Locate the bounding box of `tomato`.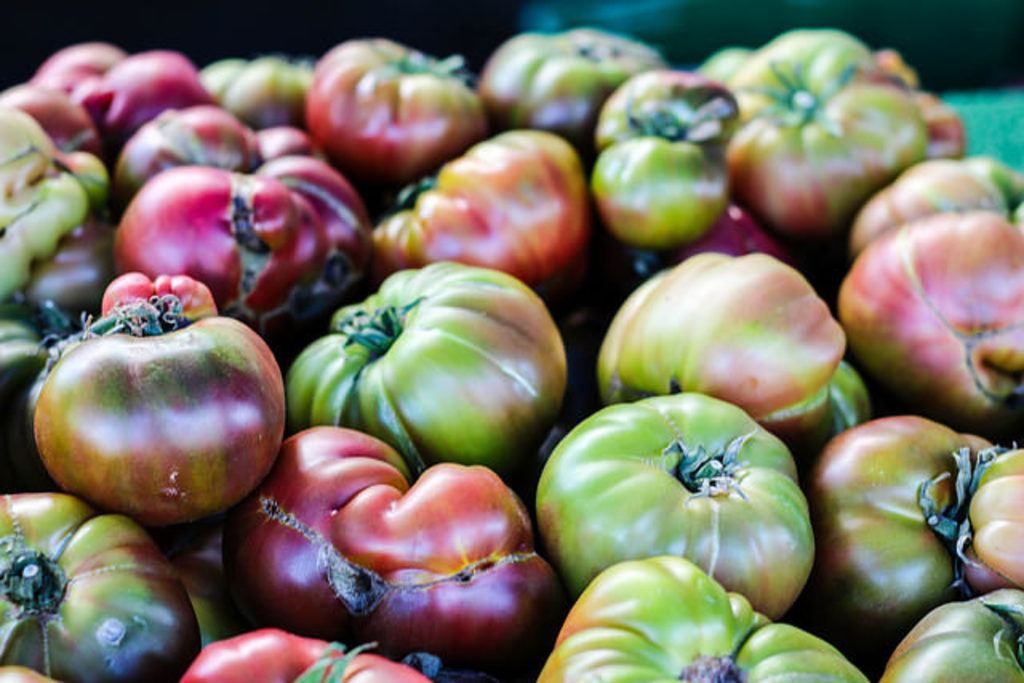
Bounding box: pyautogui.locateOnScreen(722, 29, 934, 232).
